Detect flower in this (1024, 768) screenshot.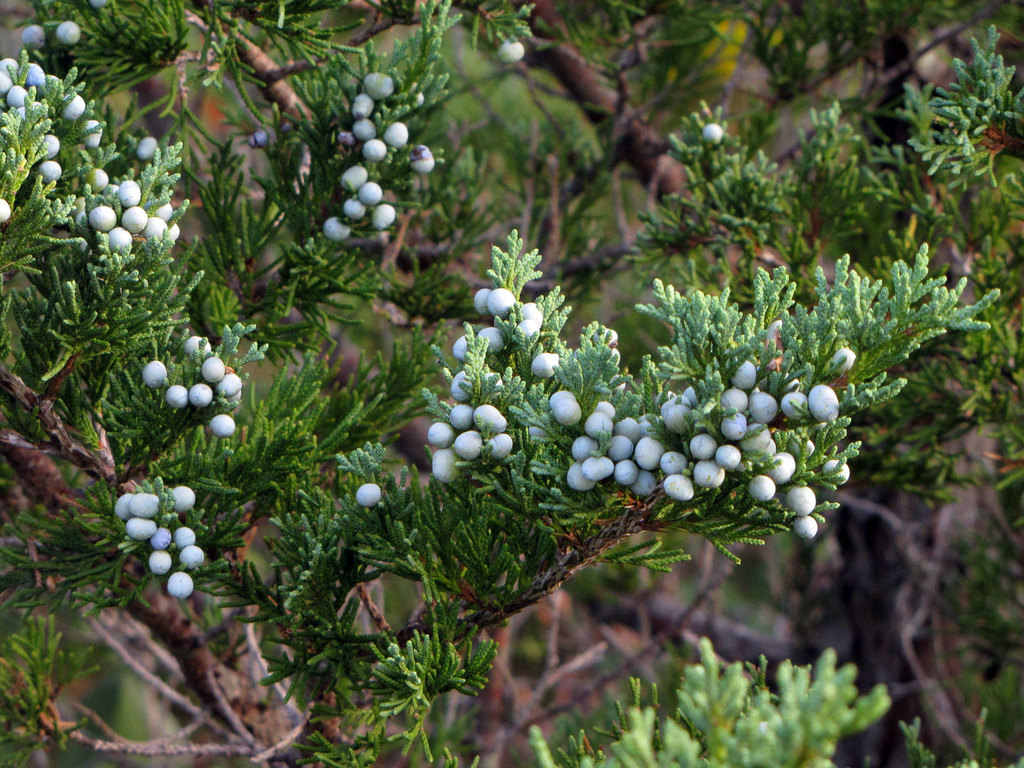
Detection: box(207, 413, 236, 442).
